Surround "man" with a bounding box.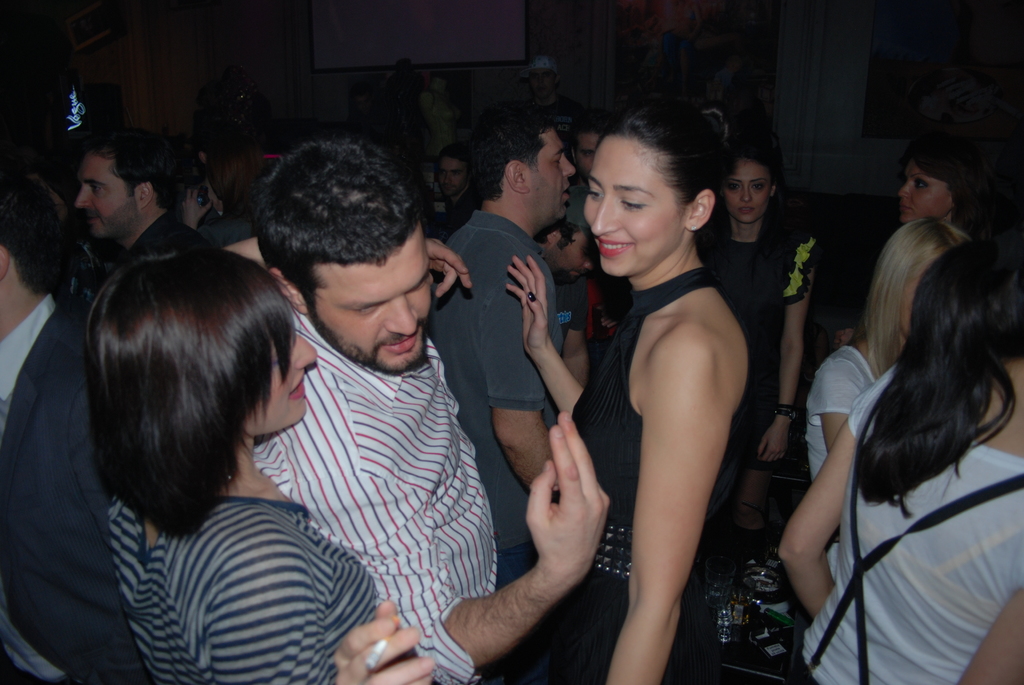
428,112,574,659.
